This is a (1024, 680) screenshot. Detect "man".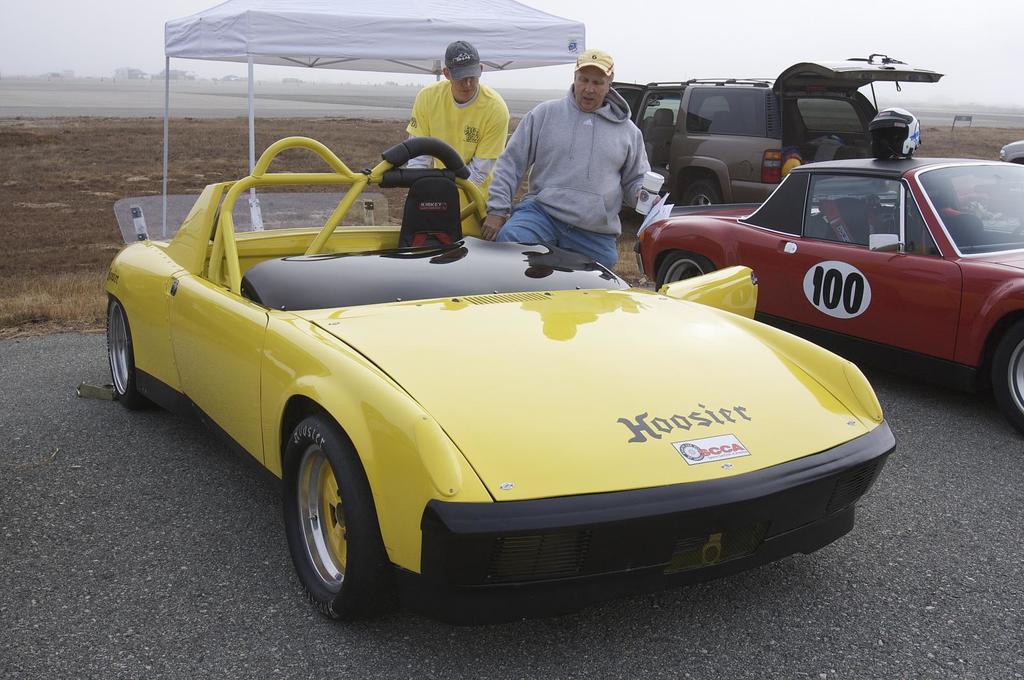
BBox(404, 42, 509, 239).
